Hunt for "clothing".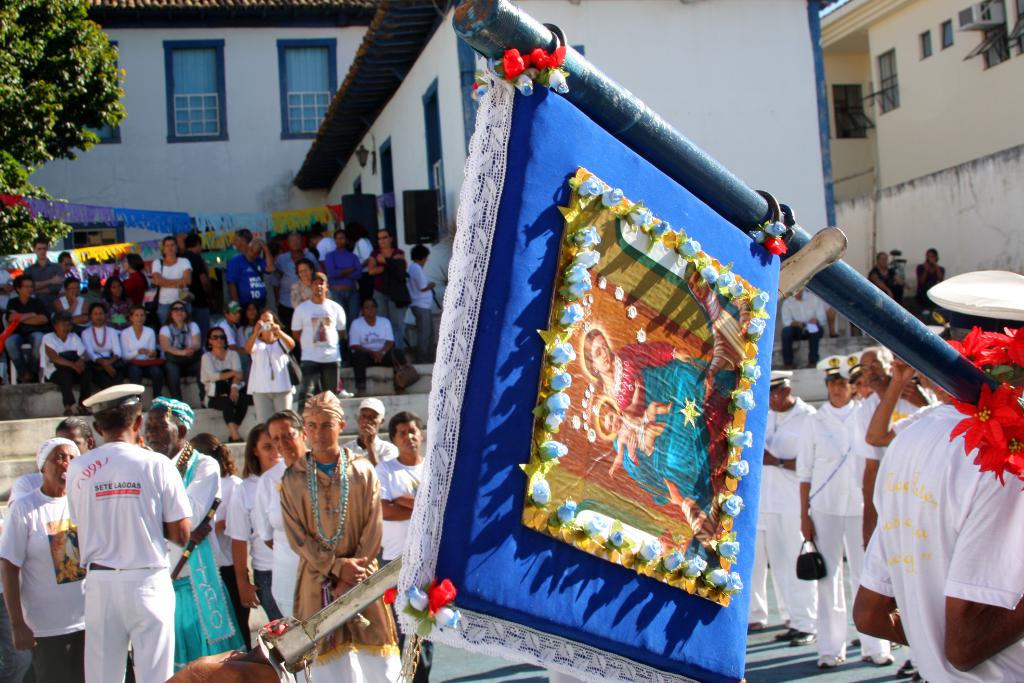
Hunted down at rect(317, 251, 363, 289).
